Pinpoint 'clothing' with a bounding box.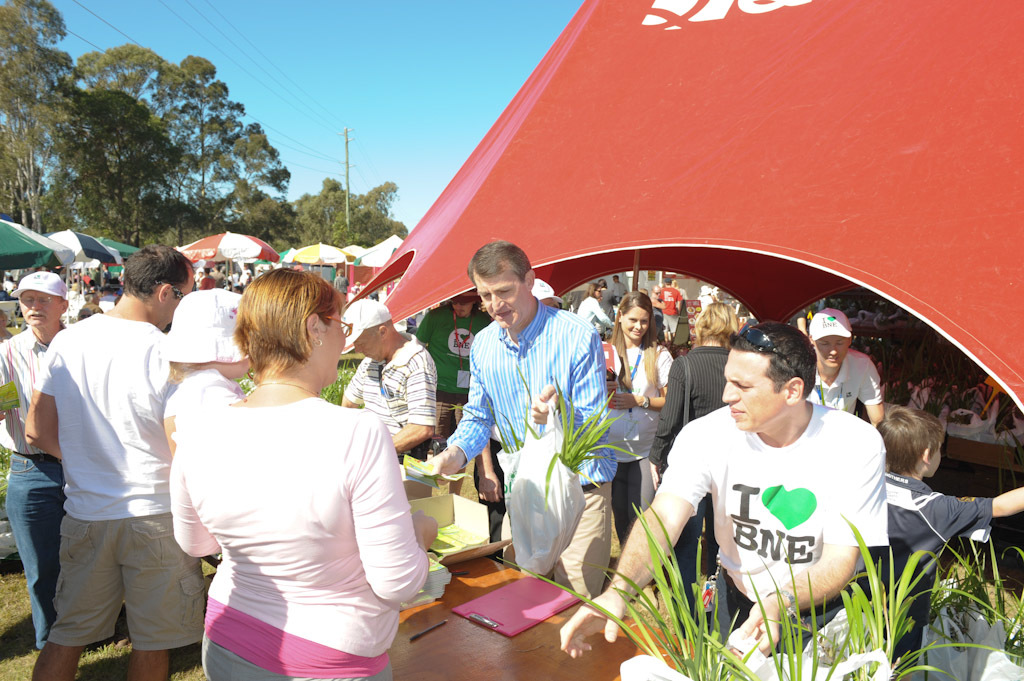
30,306,195,652.
